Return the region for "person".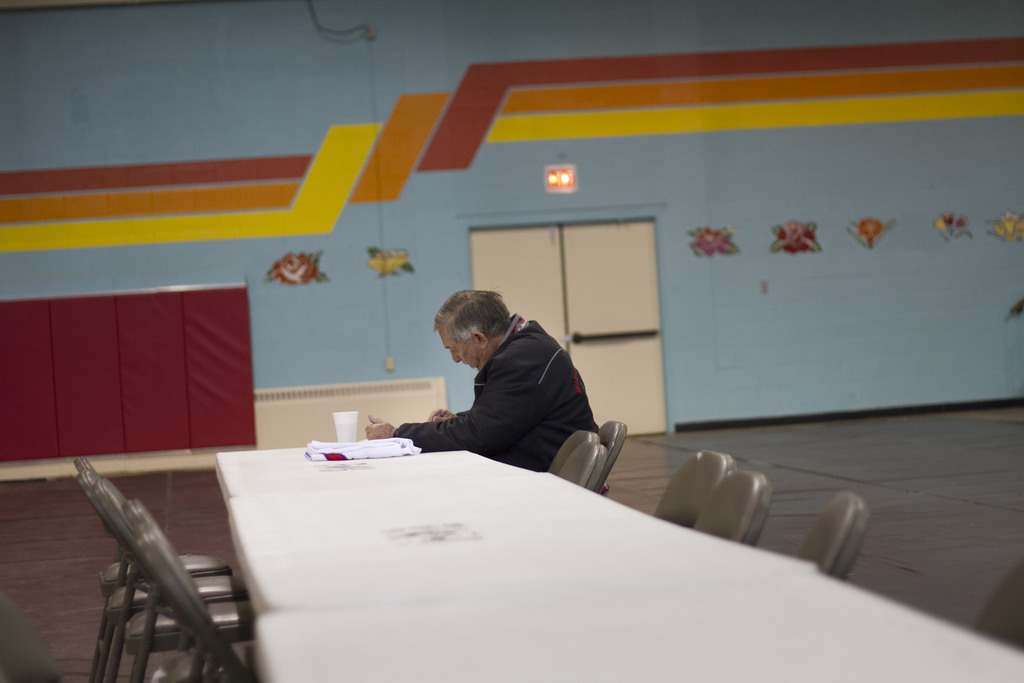
<region>344, 286, 605, 527</region>.
